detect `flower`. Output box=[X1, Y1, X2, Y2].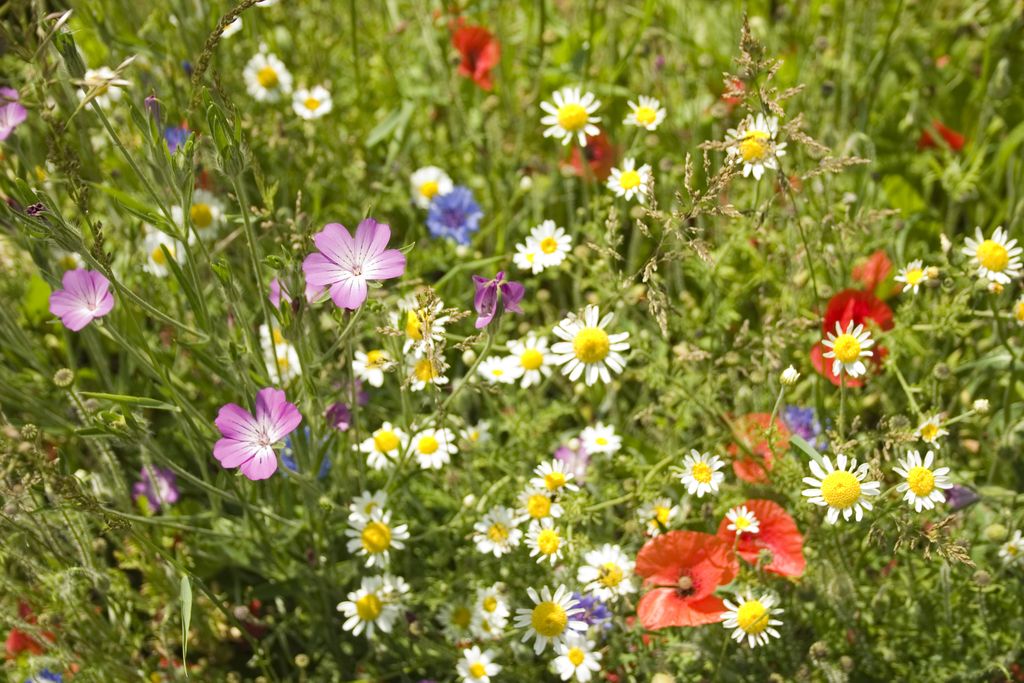
box=[713, 588, 793, 641].
